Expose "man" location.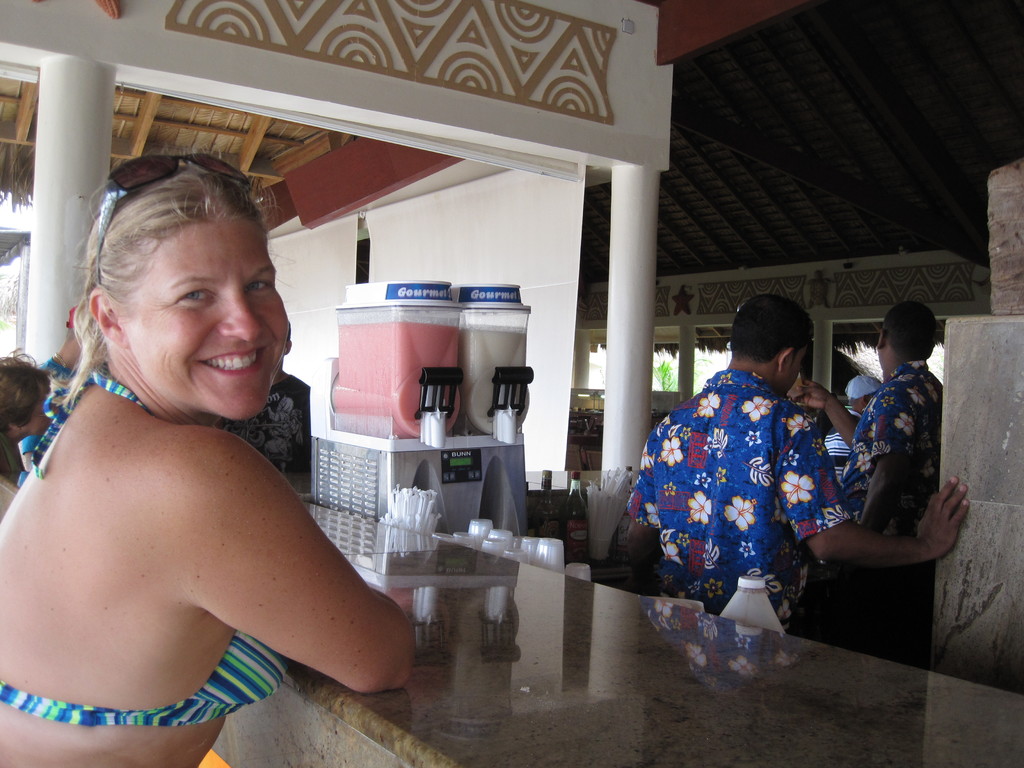
Exposed at box(820, 372, 886, 479).
